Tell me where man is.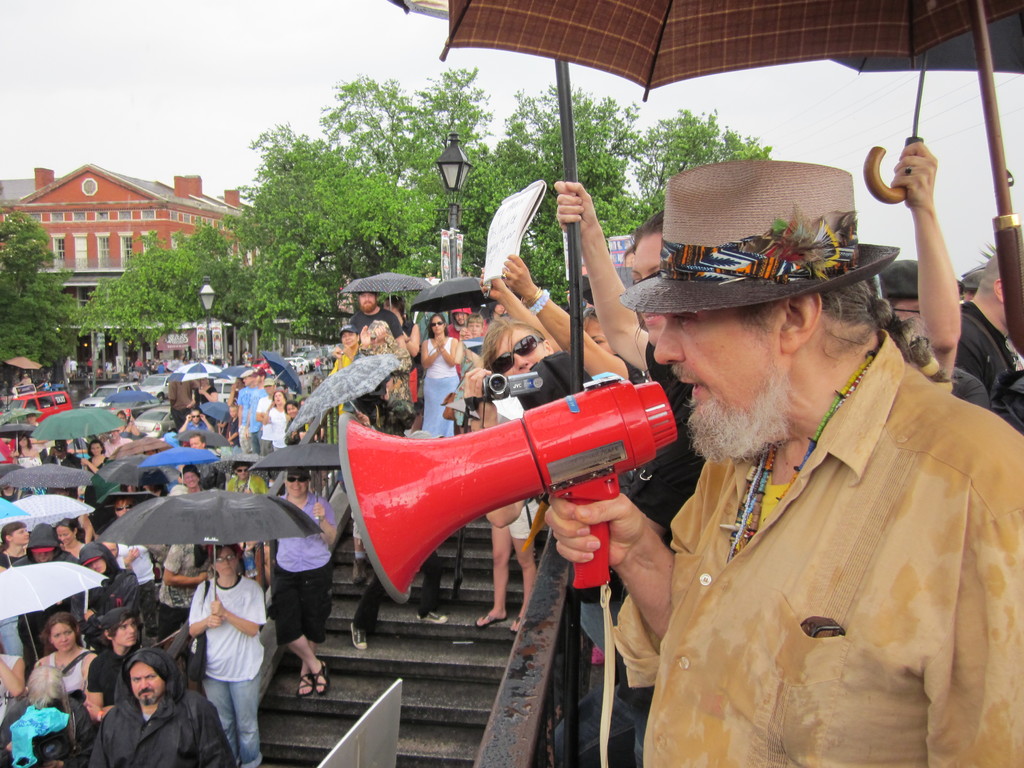
man is at Rect(256, 376, 275, 450).
